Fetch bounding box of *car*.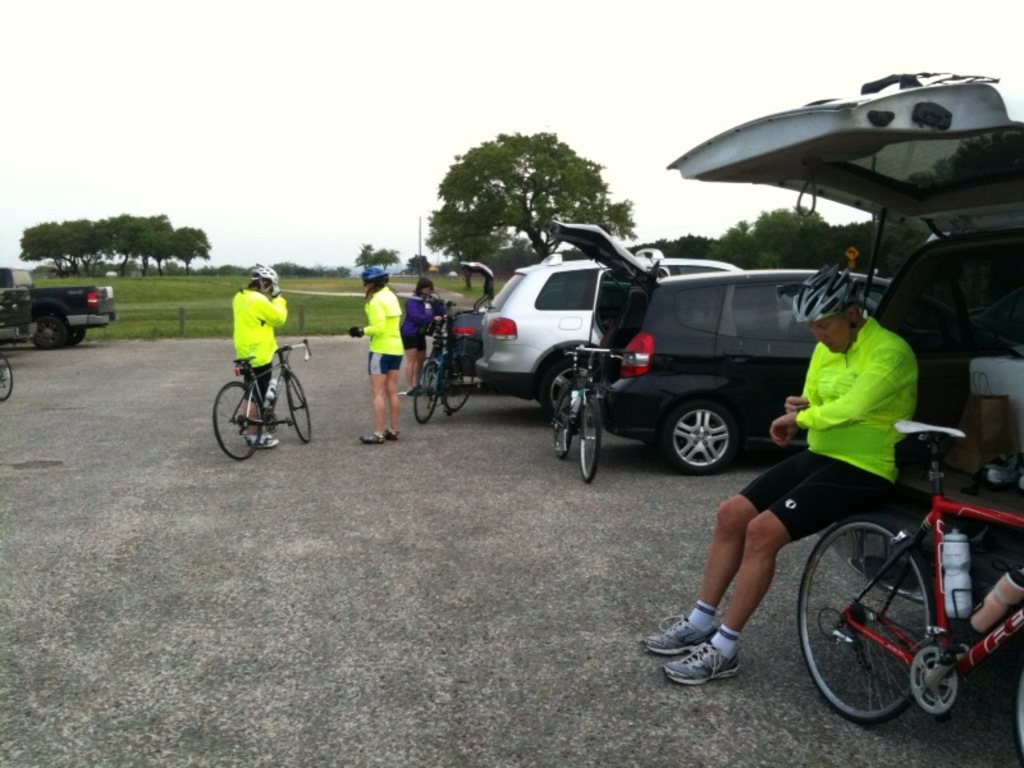
Bbox: 659:67:1023:572.
